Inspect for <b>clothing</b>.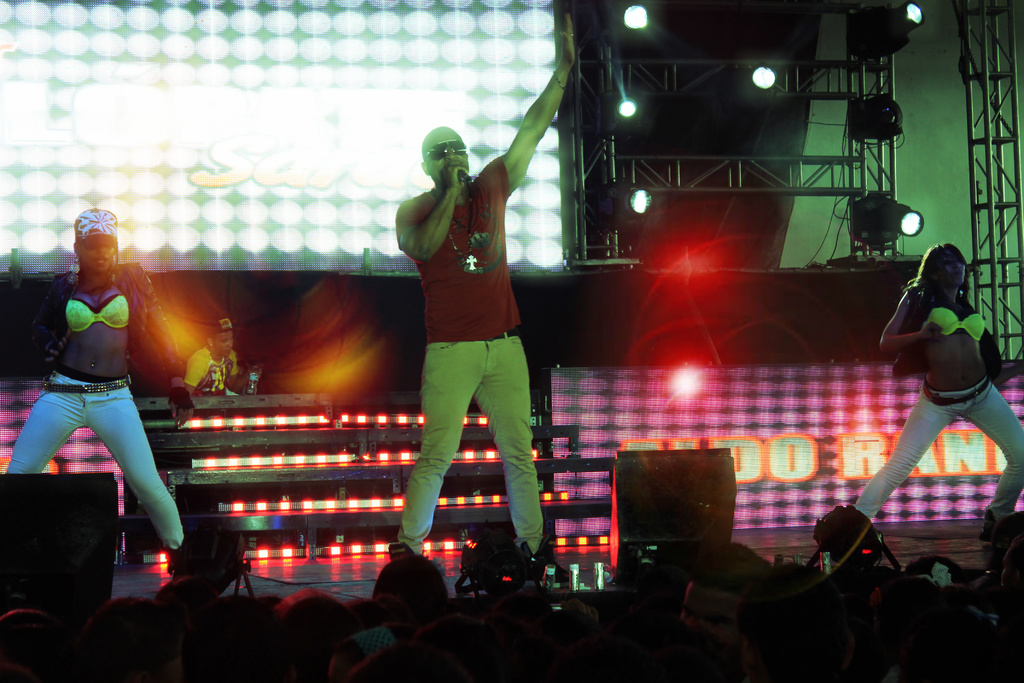
Inspection: BBox(186, 347, 237, 391).
